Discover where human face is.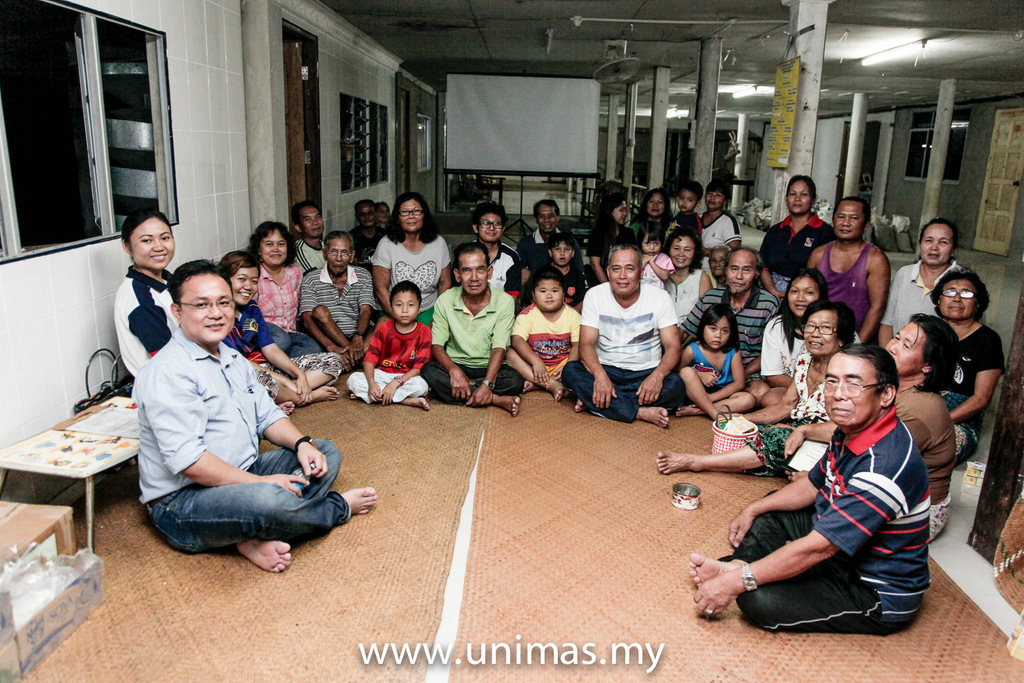
Discovered at detection(711, 247, 728, 275).
